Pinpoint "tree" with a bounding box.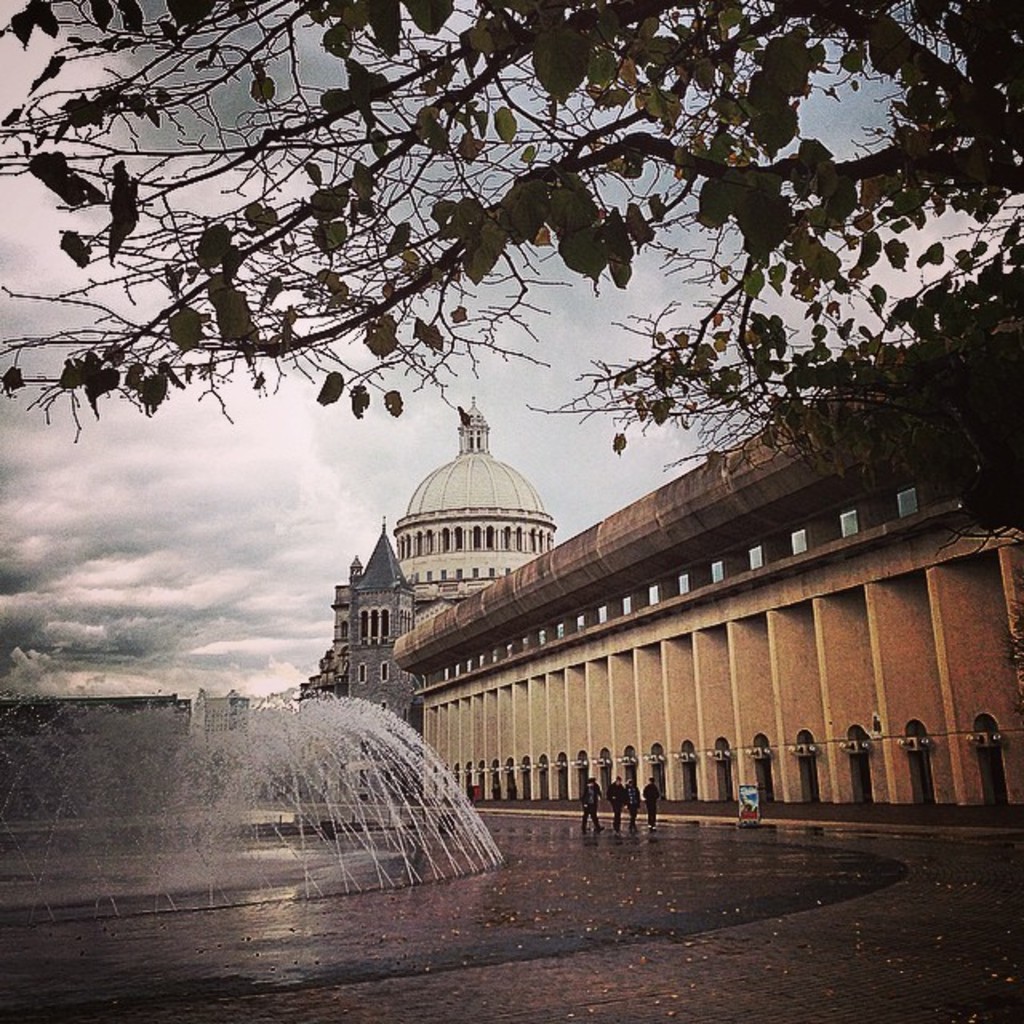
{"x1": 22, "y1": 59, "x2": 939, "y2": 570}.
